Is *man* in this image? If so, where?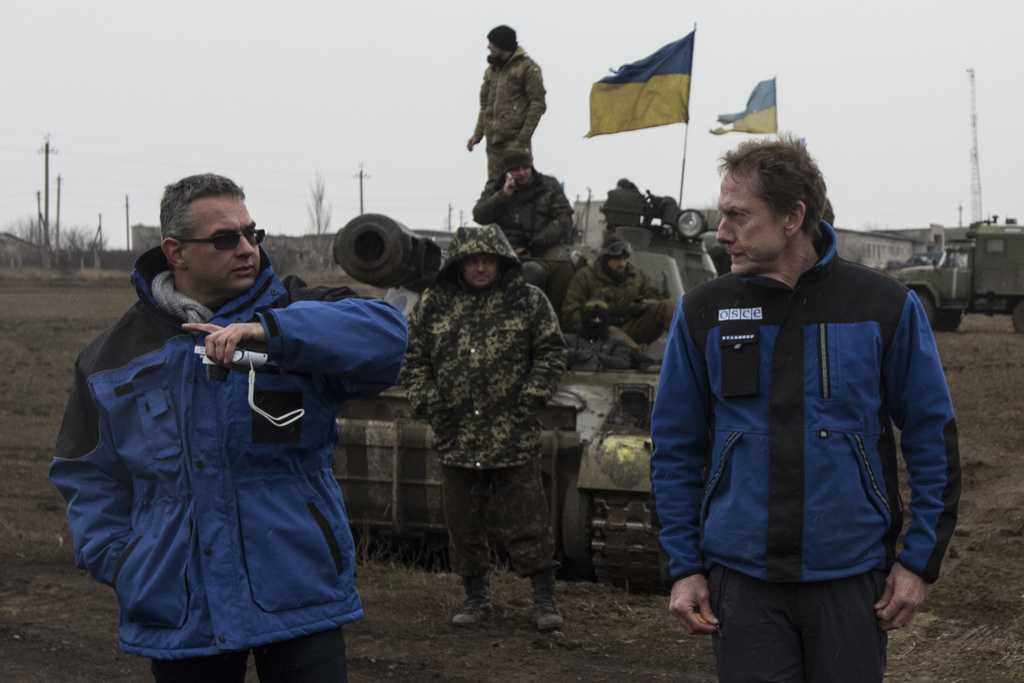
Yes, at (563, 238, 676, 351).
